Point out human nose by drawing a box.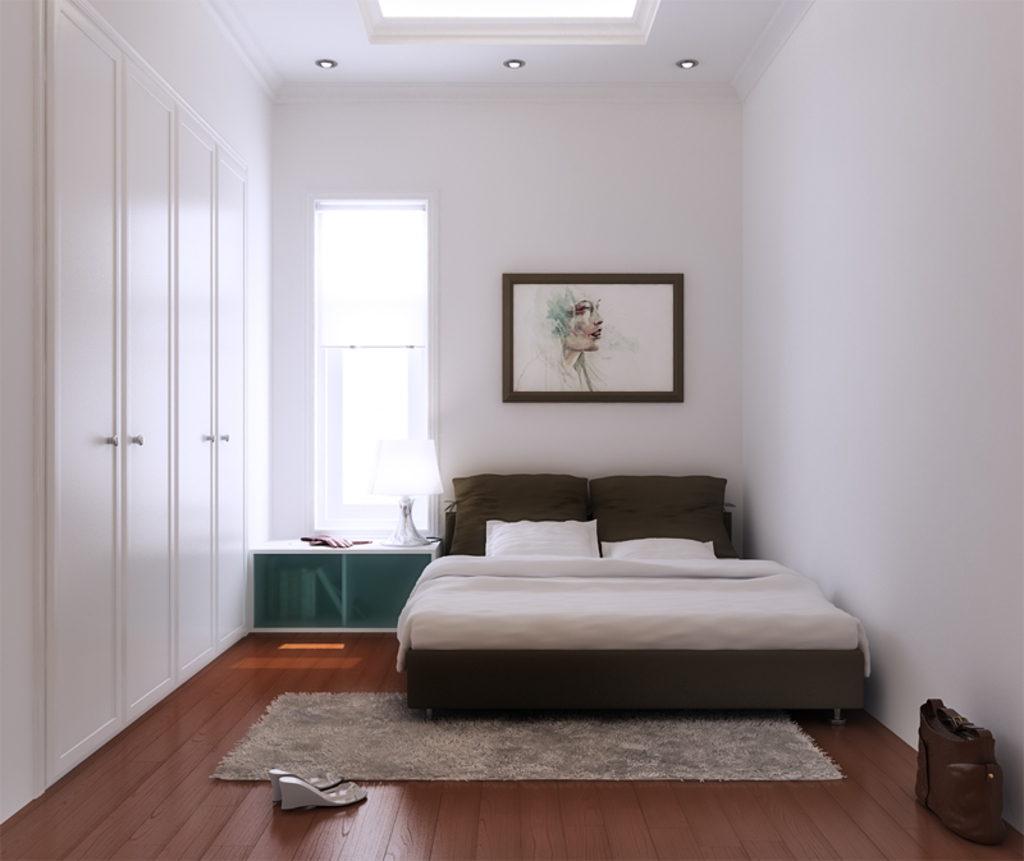
<region>590, 308, 604, 324</region>.
